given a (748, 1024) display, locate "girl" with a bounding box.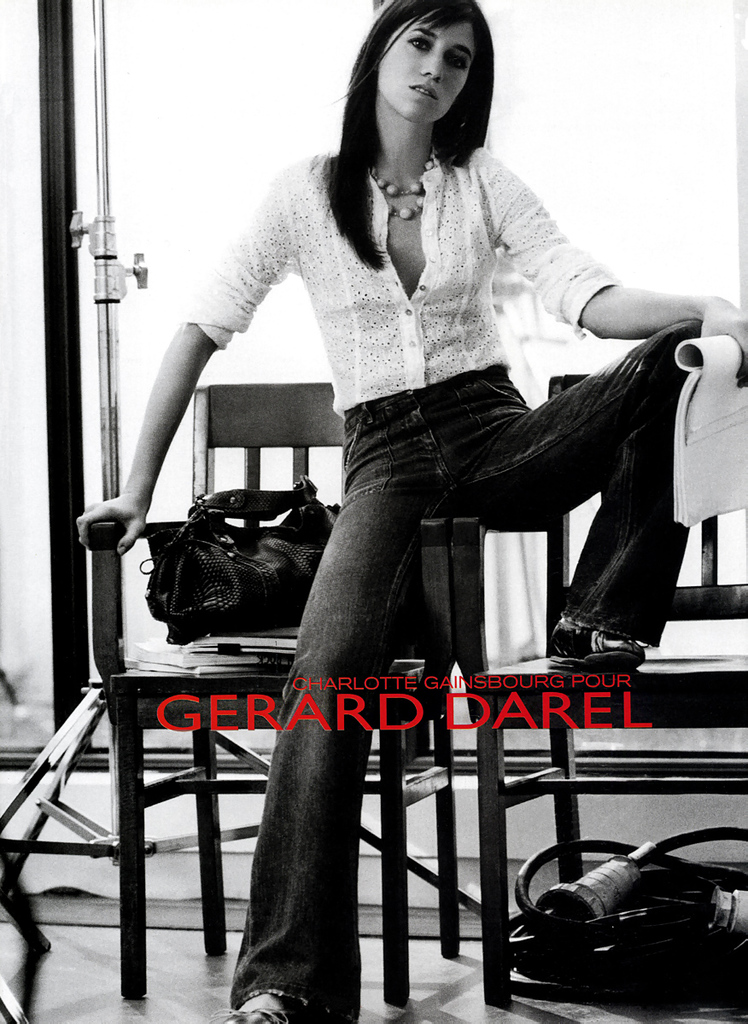
Located: <box>77,0,747,1023</box>.
